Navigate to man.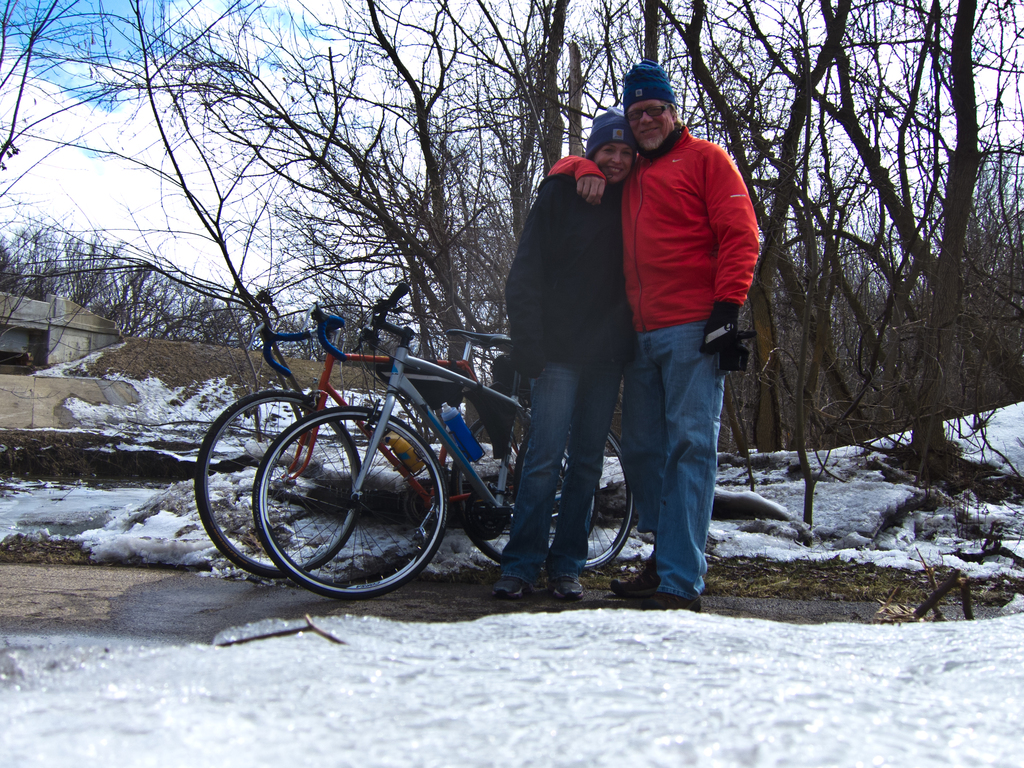
Navigation target: x1=540 y1=56 x2=773 y2=609.
